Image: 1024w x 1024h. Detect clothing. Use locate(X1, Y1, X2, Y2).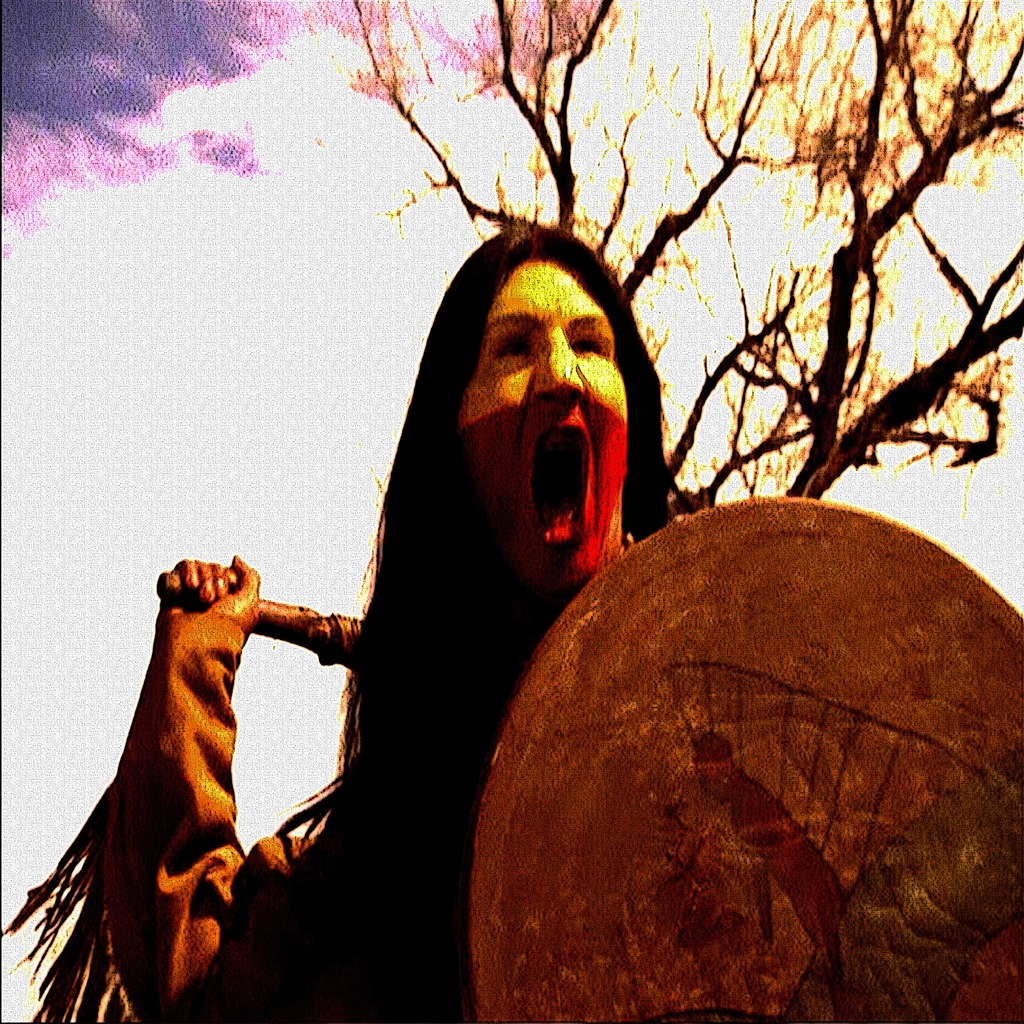
locate(12, 599, 506, 1023).
